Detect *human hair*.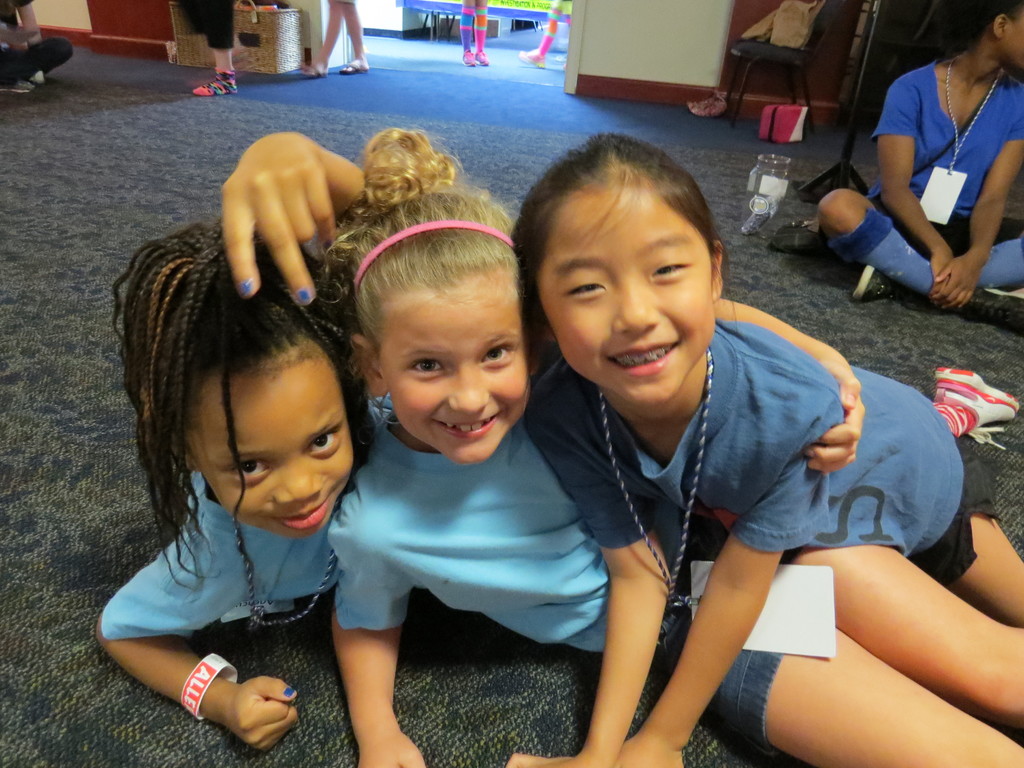
Detected at [111, 211, 378, 589].
